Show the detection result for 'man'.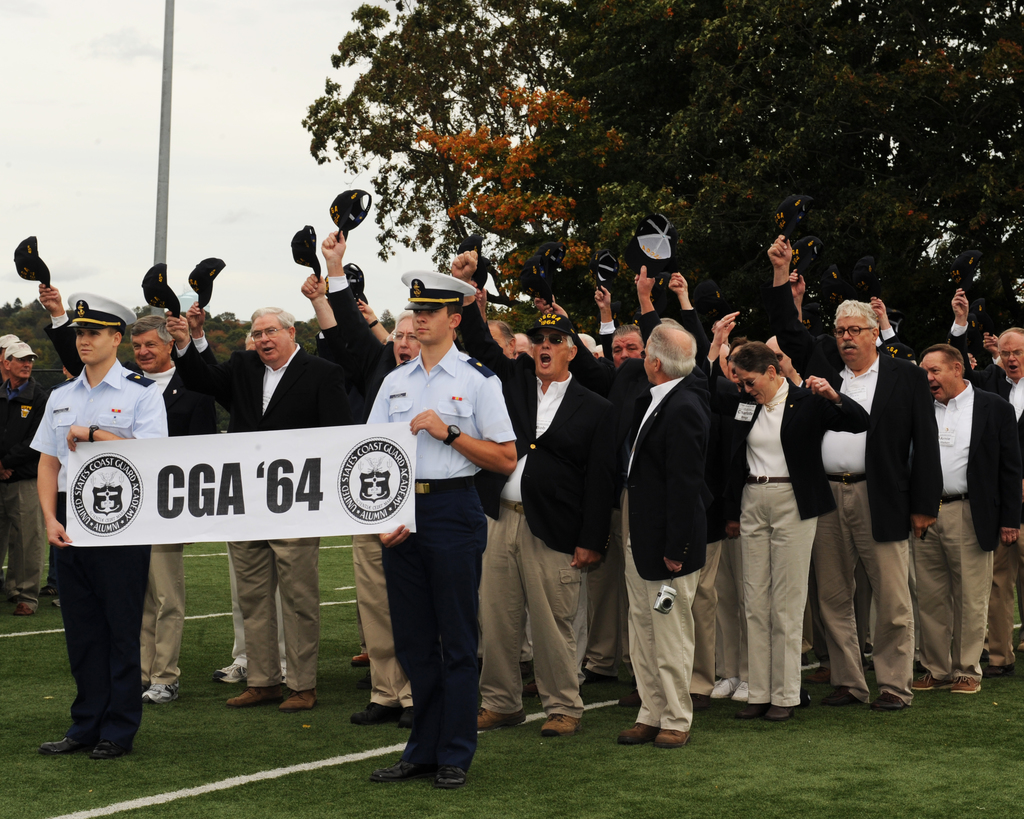
{"x1": 487, "y1": 318, "x2": 517, "y2": 356}.
